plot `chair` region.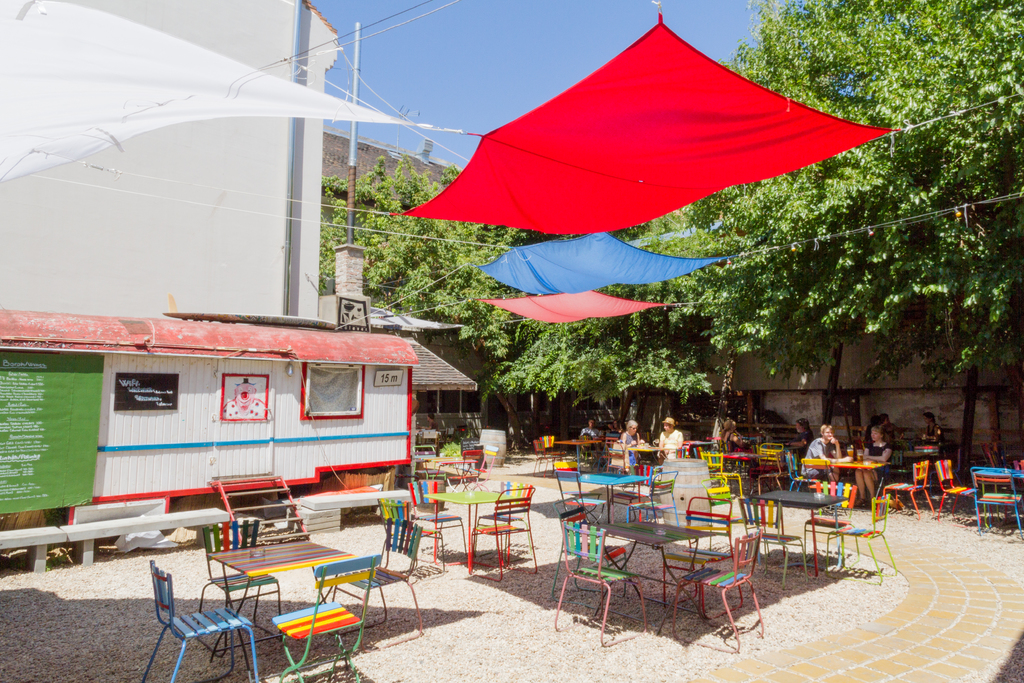
Plotted at BBox(673, 525, 764, 650).
